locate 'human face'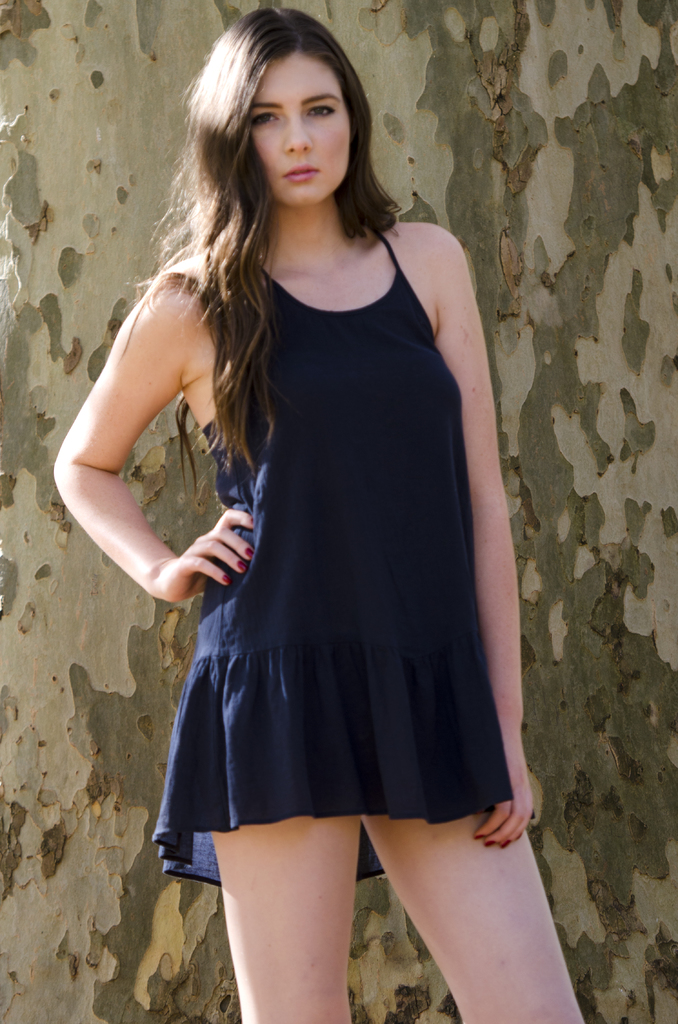
[244,53,352,207]
